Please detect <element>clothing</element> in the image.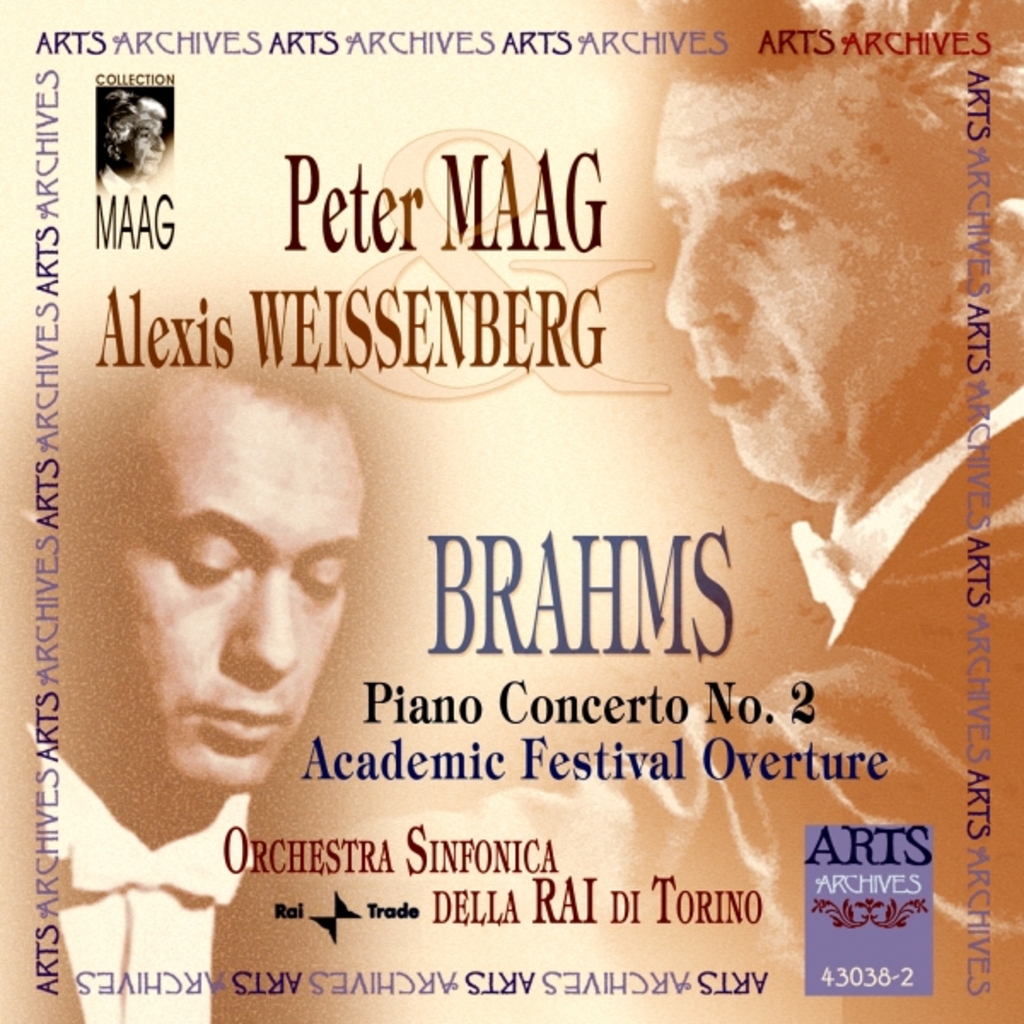
[0, 701, 355, 1022].
